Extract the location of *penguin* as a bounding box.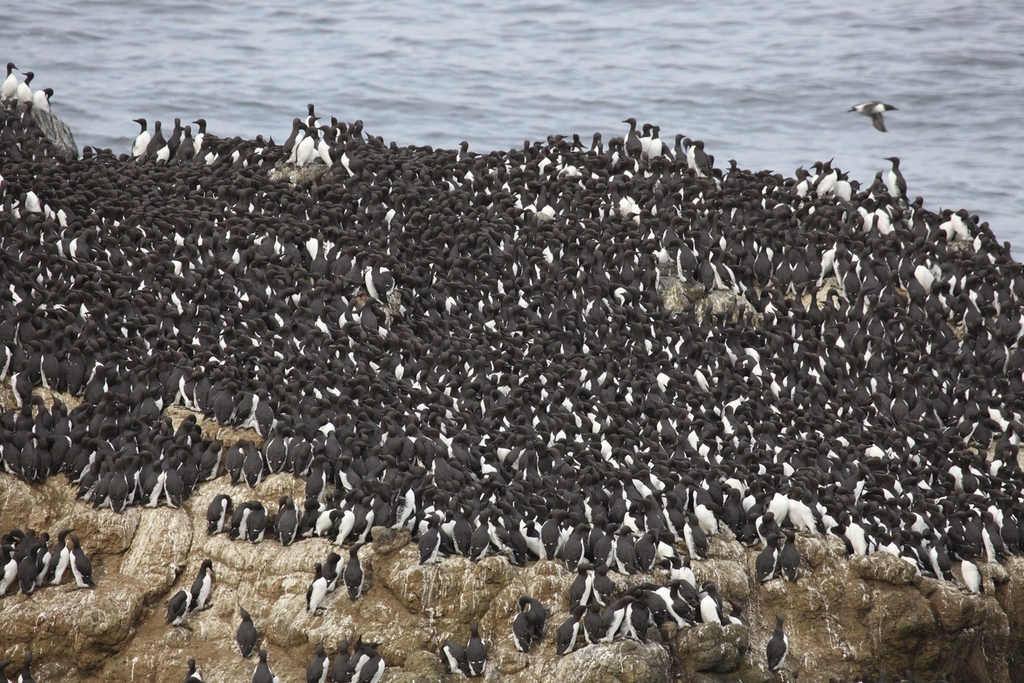
319,550,343,592.
